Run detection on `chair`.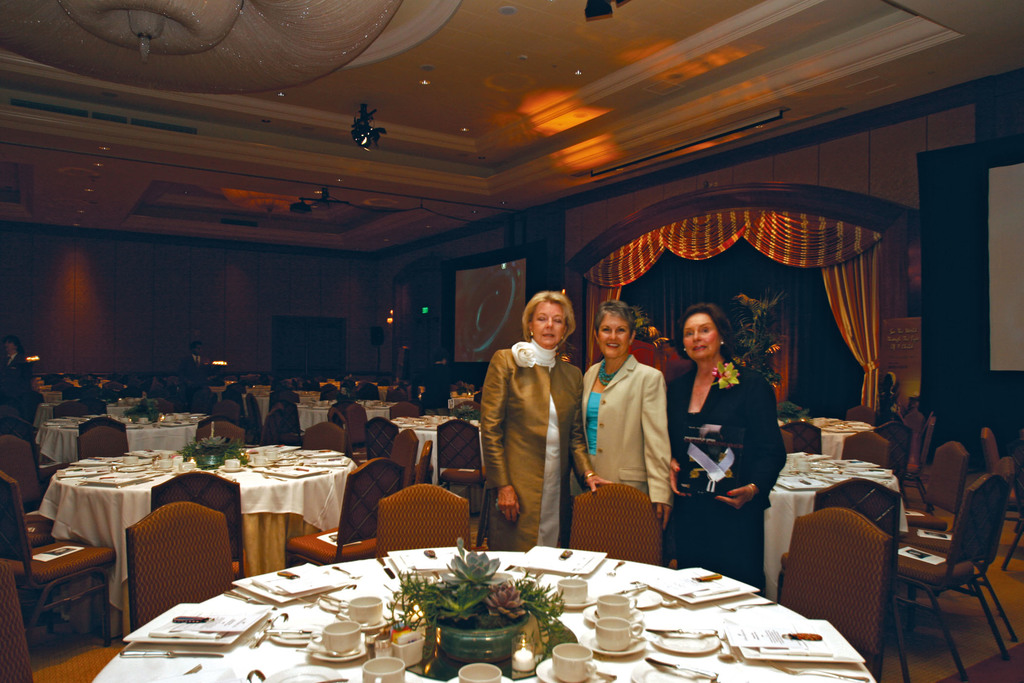
Result: BBox(0, 426, 54, 534).
